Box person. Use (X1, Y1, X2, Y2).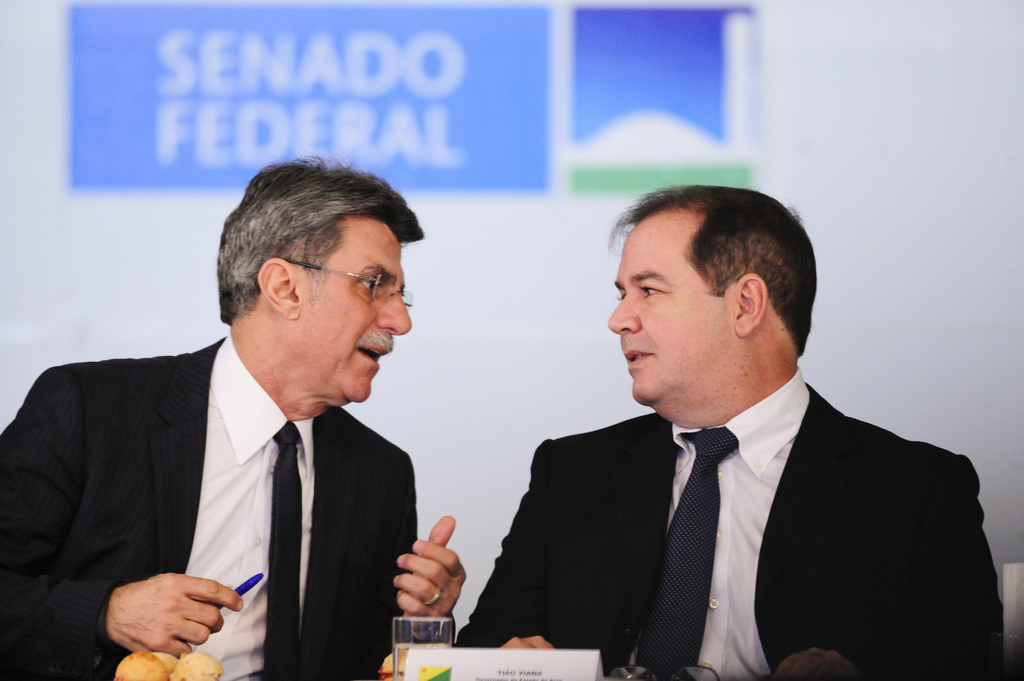
(39, 179, 463, 680).
